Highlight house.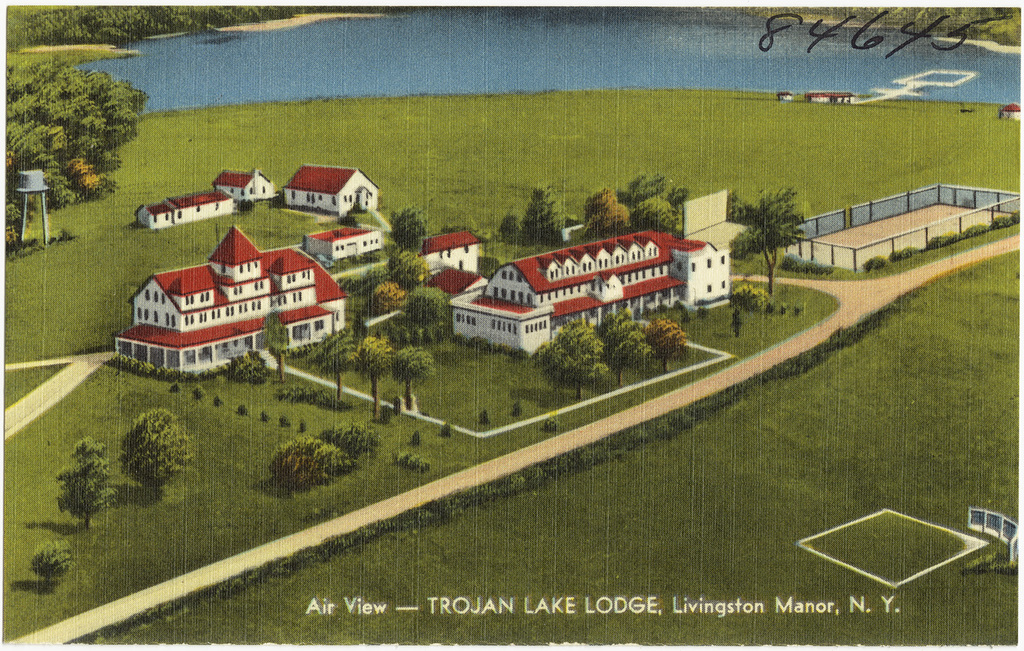
Highlighted region: box(113, 216, 360, 368).
